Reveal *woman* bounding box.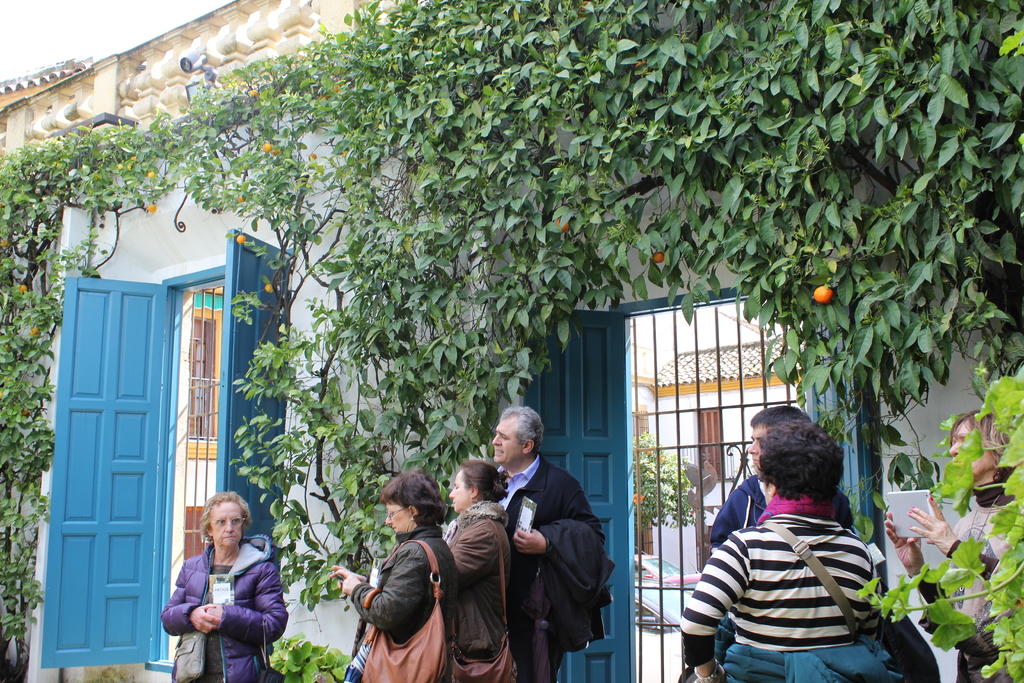
Revealed: [left=330, top=472, right=456, bottom=682].
